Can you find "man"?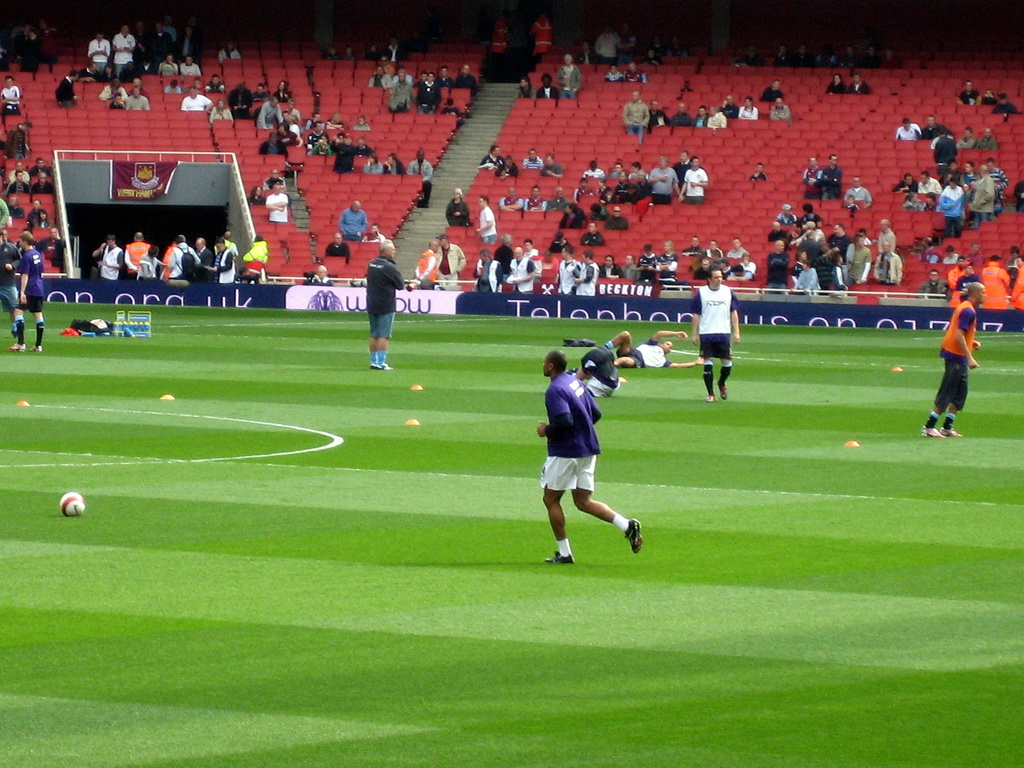
Yes, bounding box: bbox=[728, 234, 751, 259].
